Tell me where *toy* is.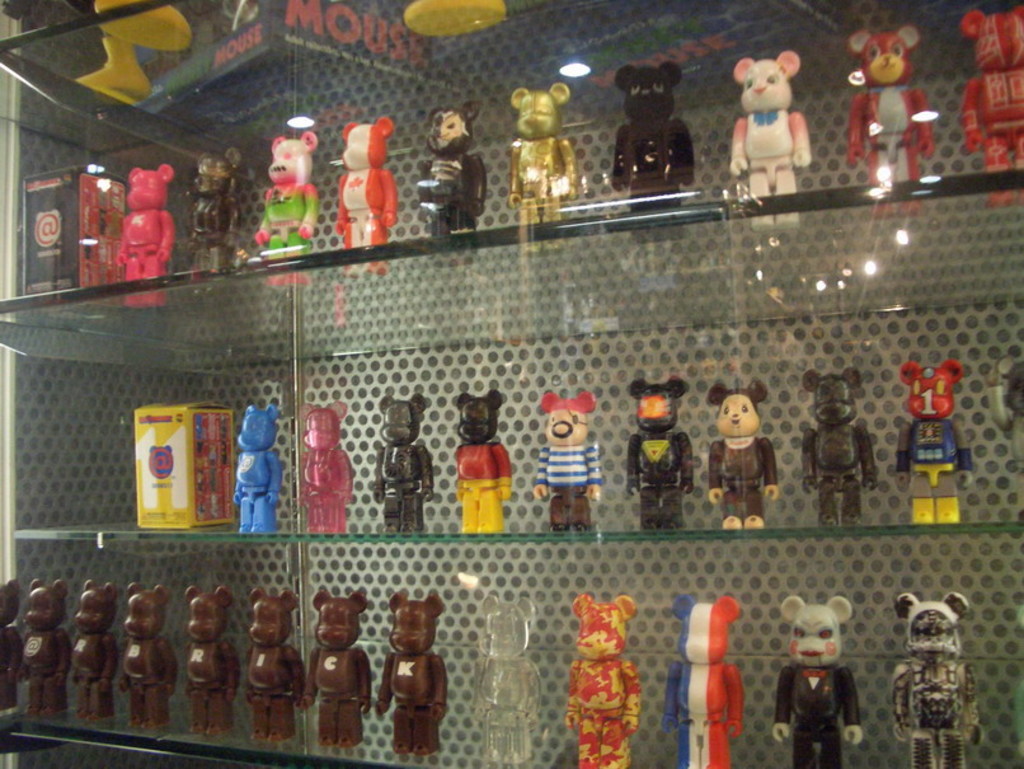
*toy* is at {"x1": 113, "y1": 158, "x2": 174, "y2": 305}.
